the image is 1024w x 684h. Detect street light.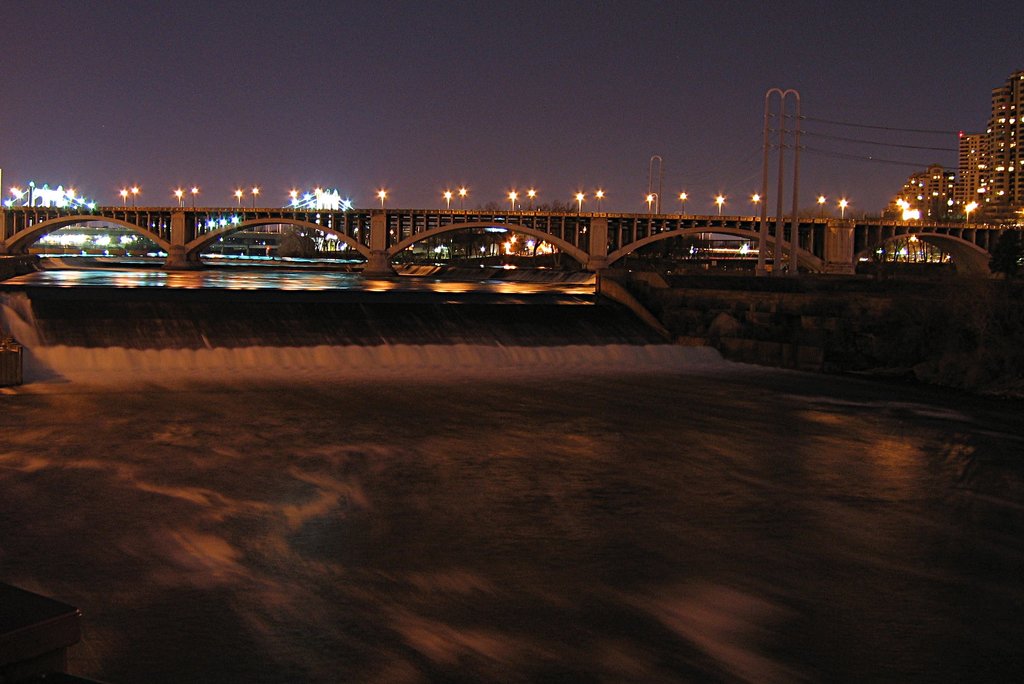
Detection: rect(812, 184, 830, 222).
